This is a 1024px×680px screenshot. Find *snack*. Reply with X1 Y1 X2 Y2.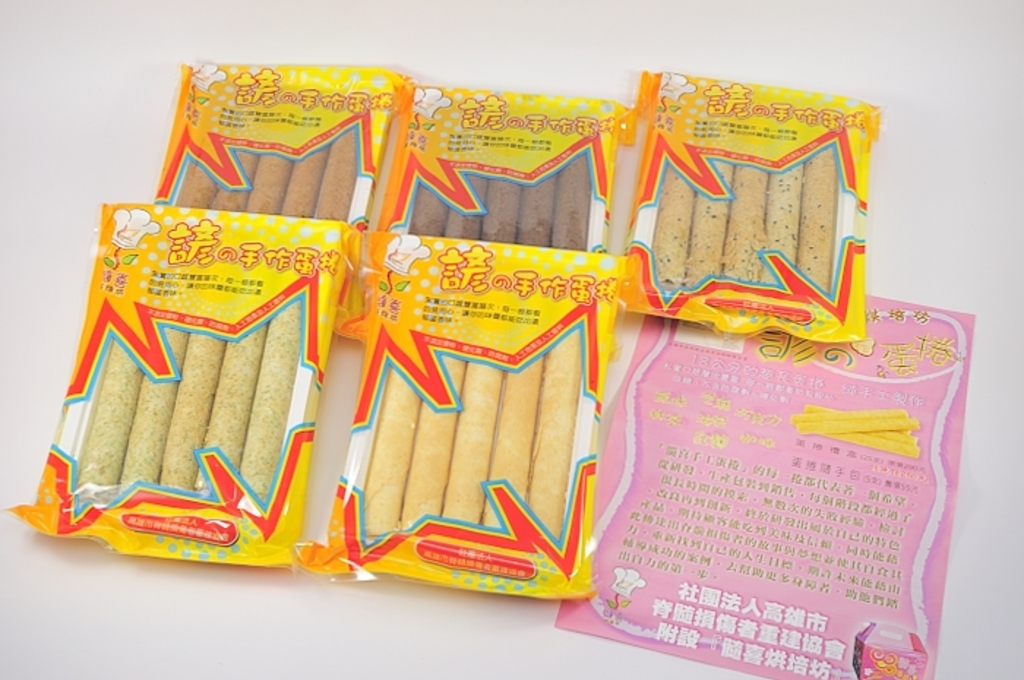
3 56 942 667.
